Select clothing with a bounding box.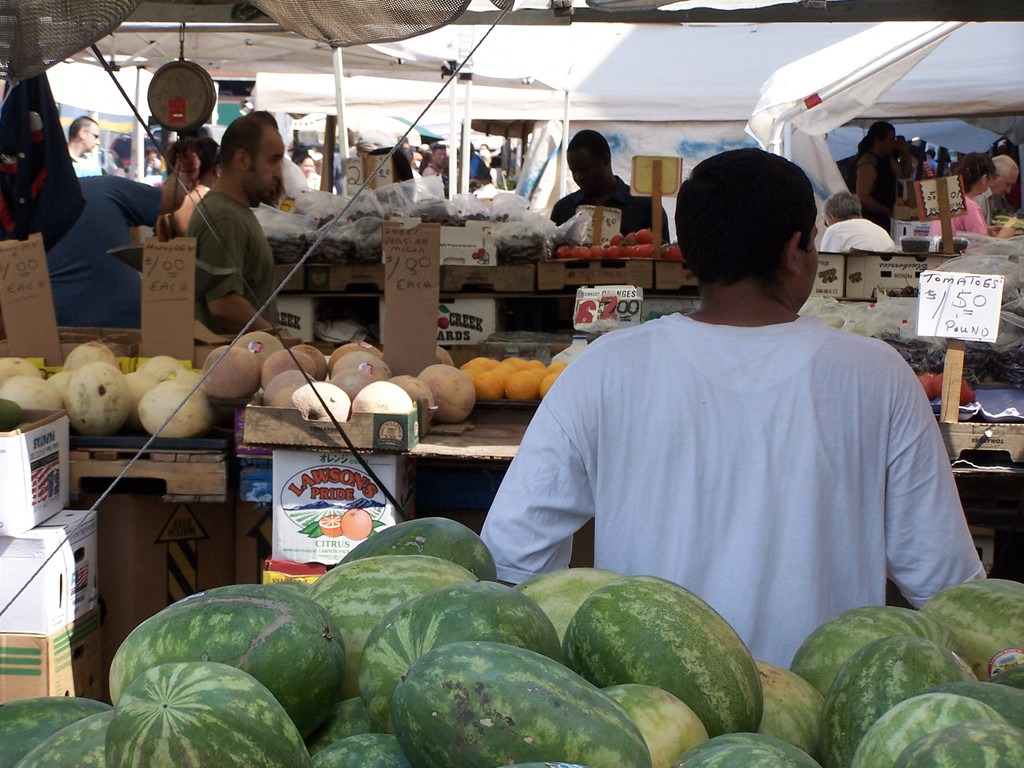
(left=959, top=178, right=1019, bottom=221).
